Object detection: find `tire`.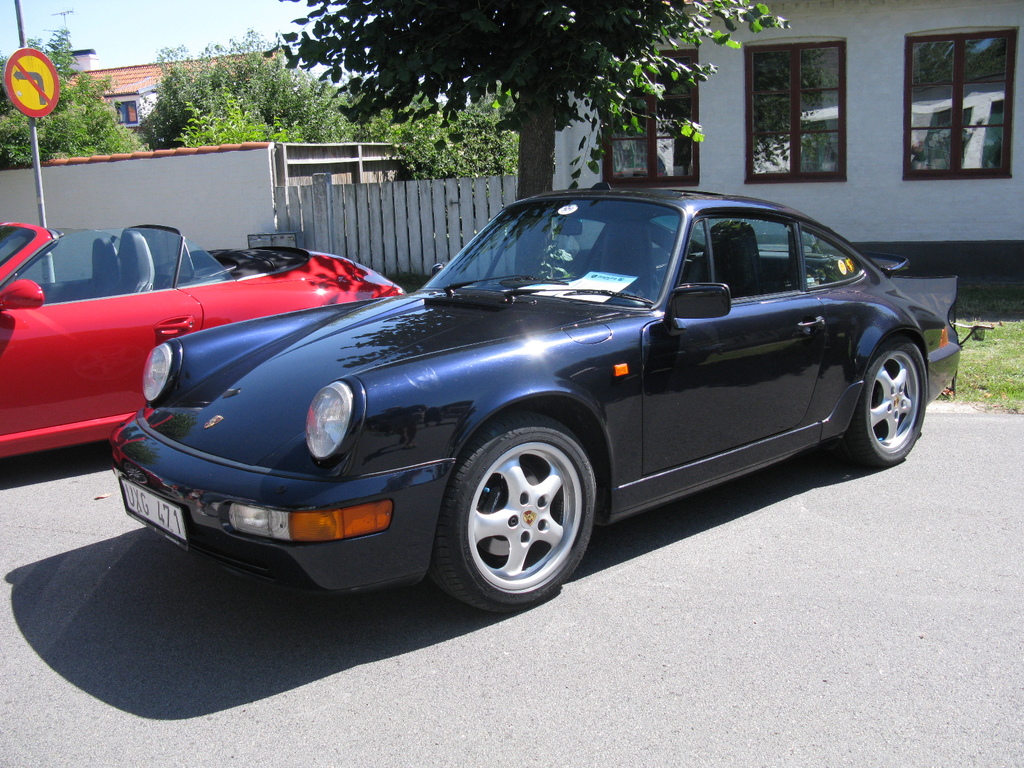
left=429, top=414, right=593, bottom=612.
